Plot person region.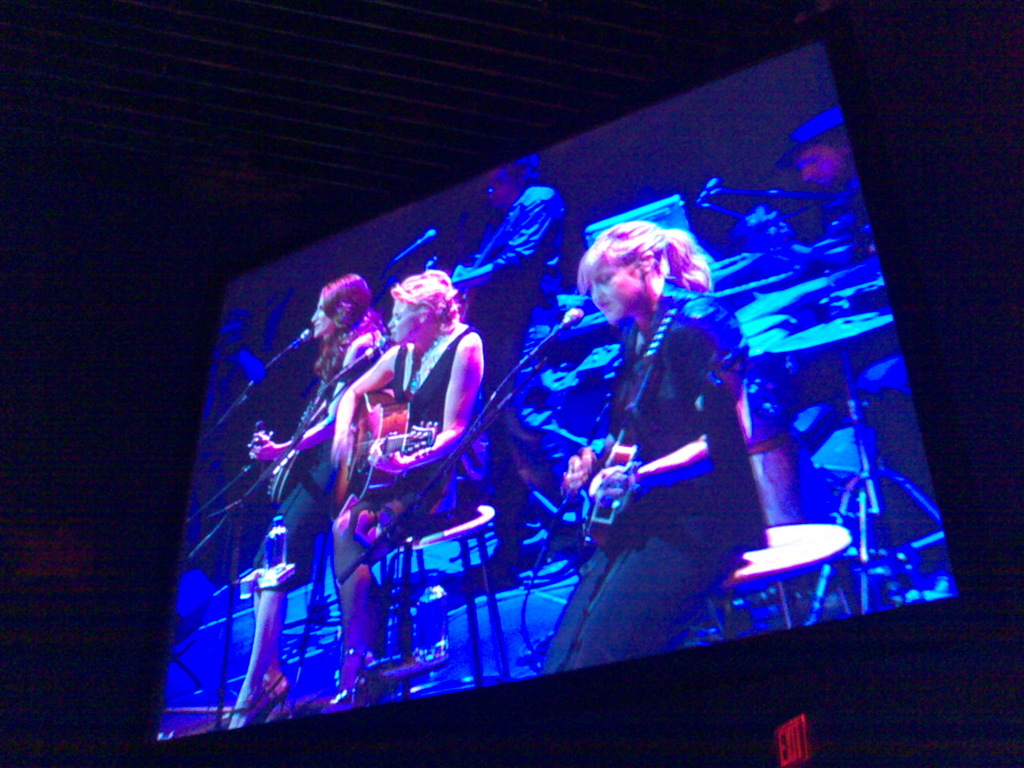
Plotted at 445/148/565/590.
